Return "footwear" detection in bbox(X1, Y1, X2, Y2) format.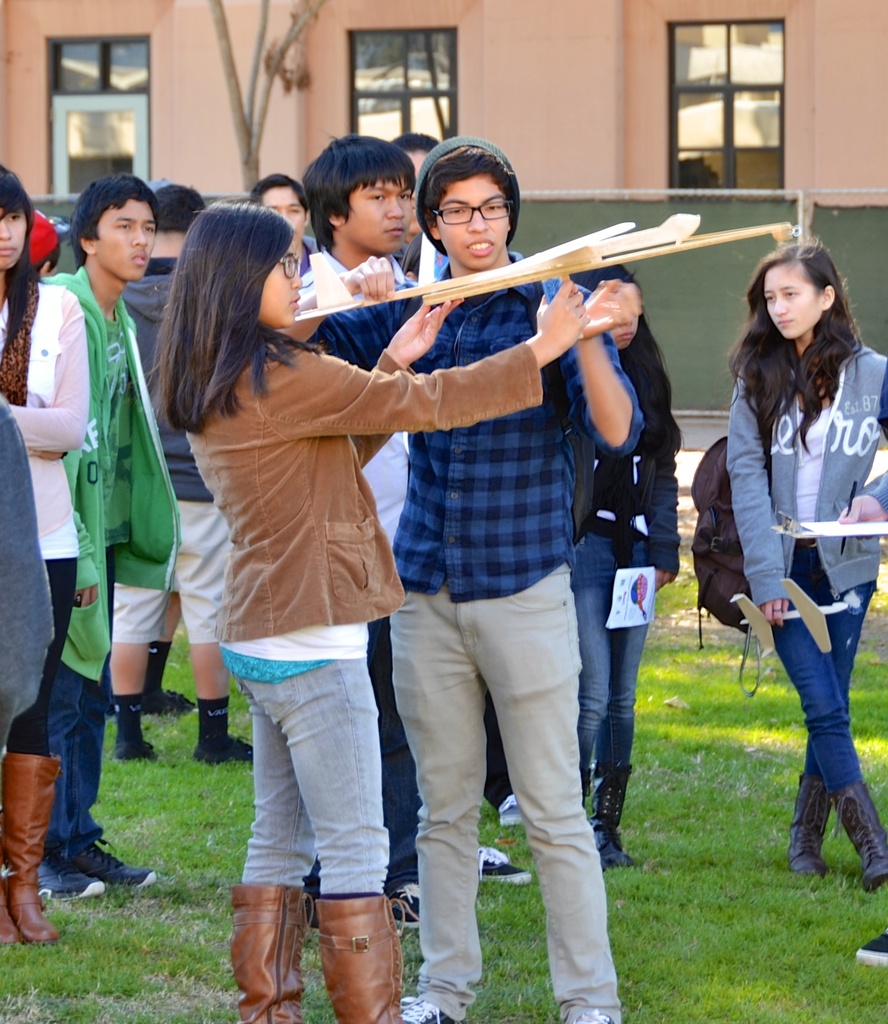
bbox(389, 881, 424, 935).
